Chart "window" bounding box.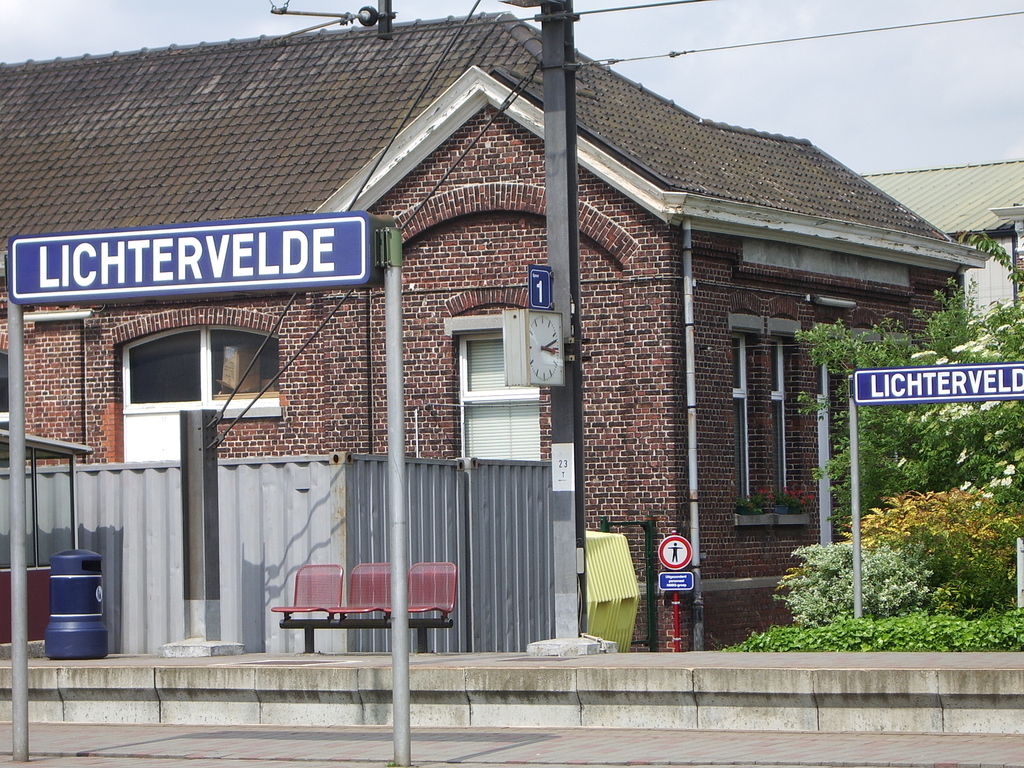
Charted: x1=112 y1=333 x2=225 y2=417.
